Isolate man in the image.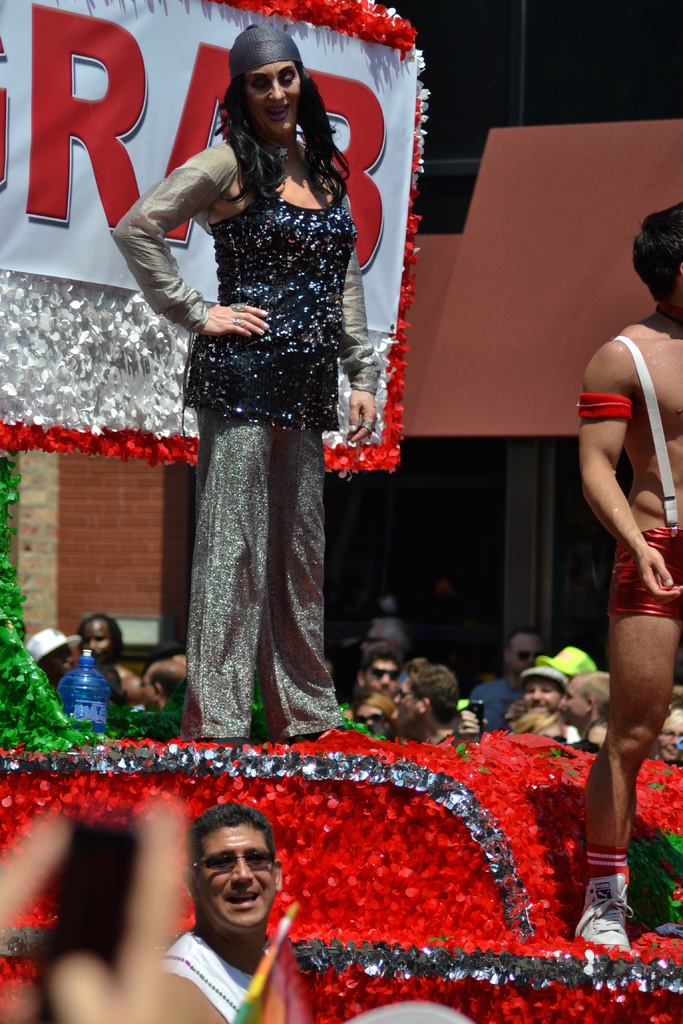
Isolated region: pyautogui.locateOnScreen(390, 663, 470, 742).
